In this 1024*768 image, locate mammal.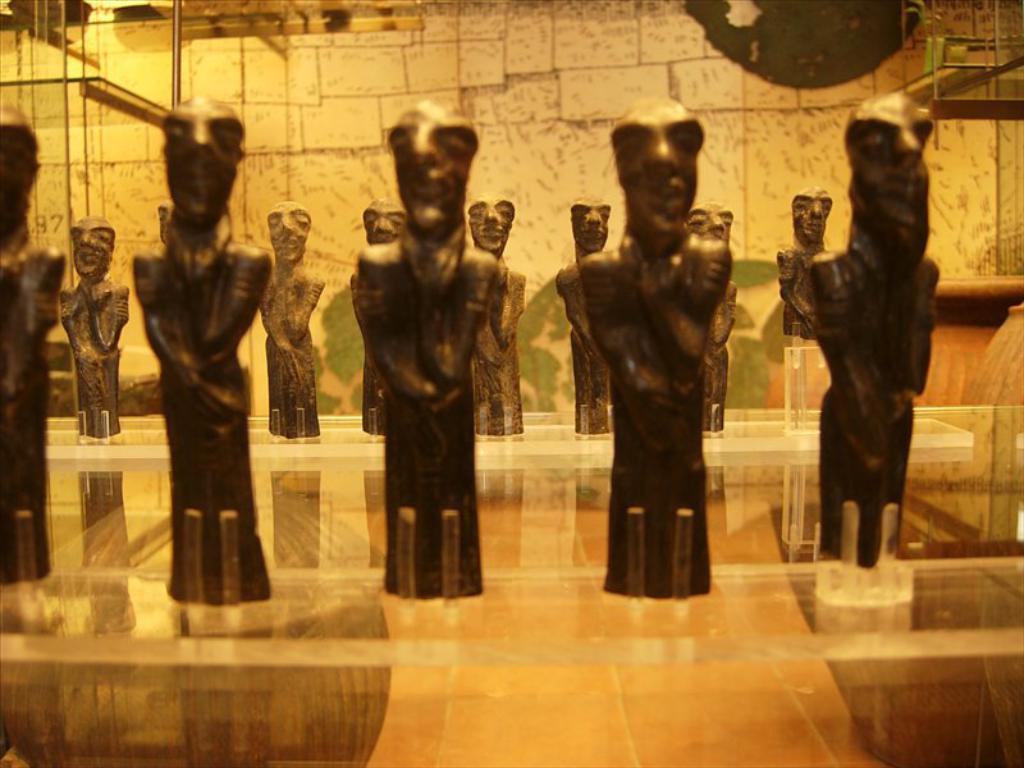
Bounding box: [805,83,941,568].
